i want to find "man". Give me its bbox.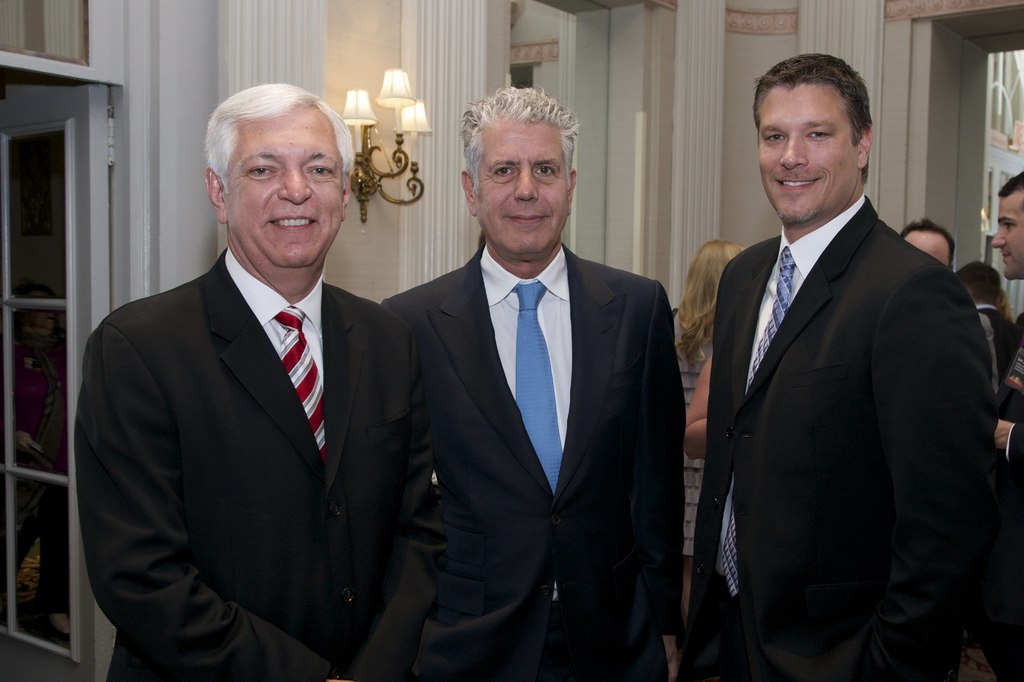
[left=380, top=84, right=686, bottom=681].
